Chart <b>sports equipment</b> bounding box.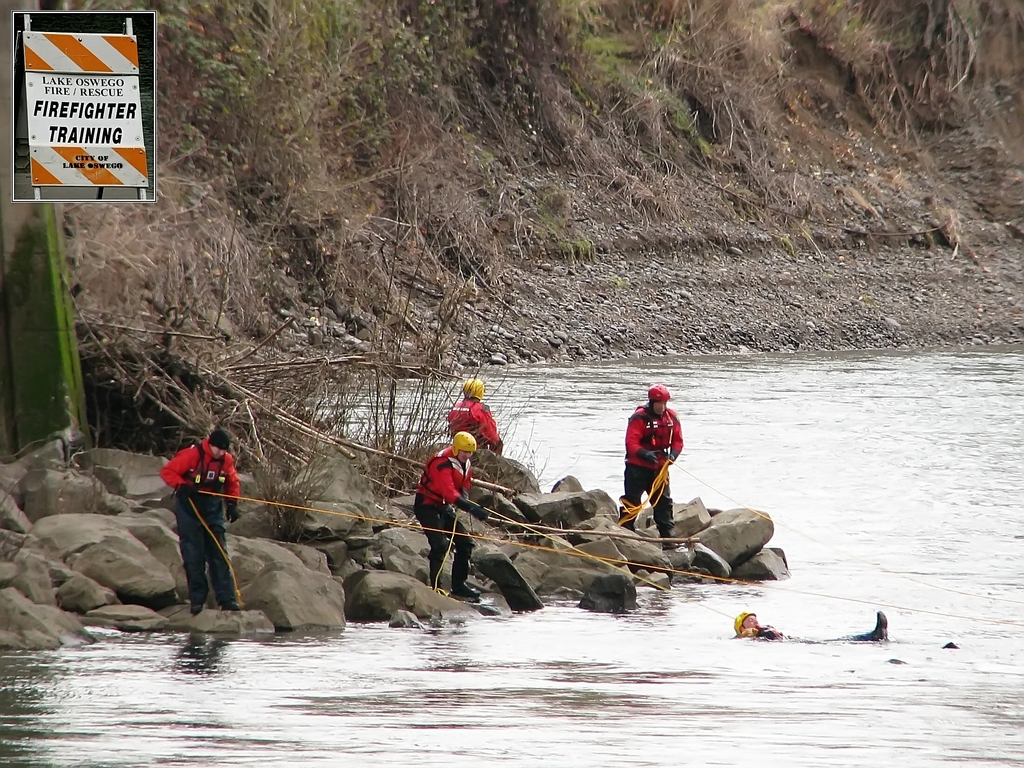
Charted: region(207, 426, 236, 448).
